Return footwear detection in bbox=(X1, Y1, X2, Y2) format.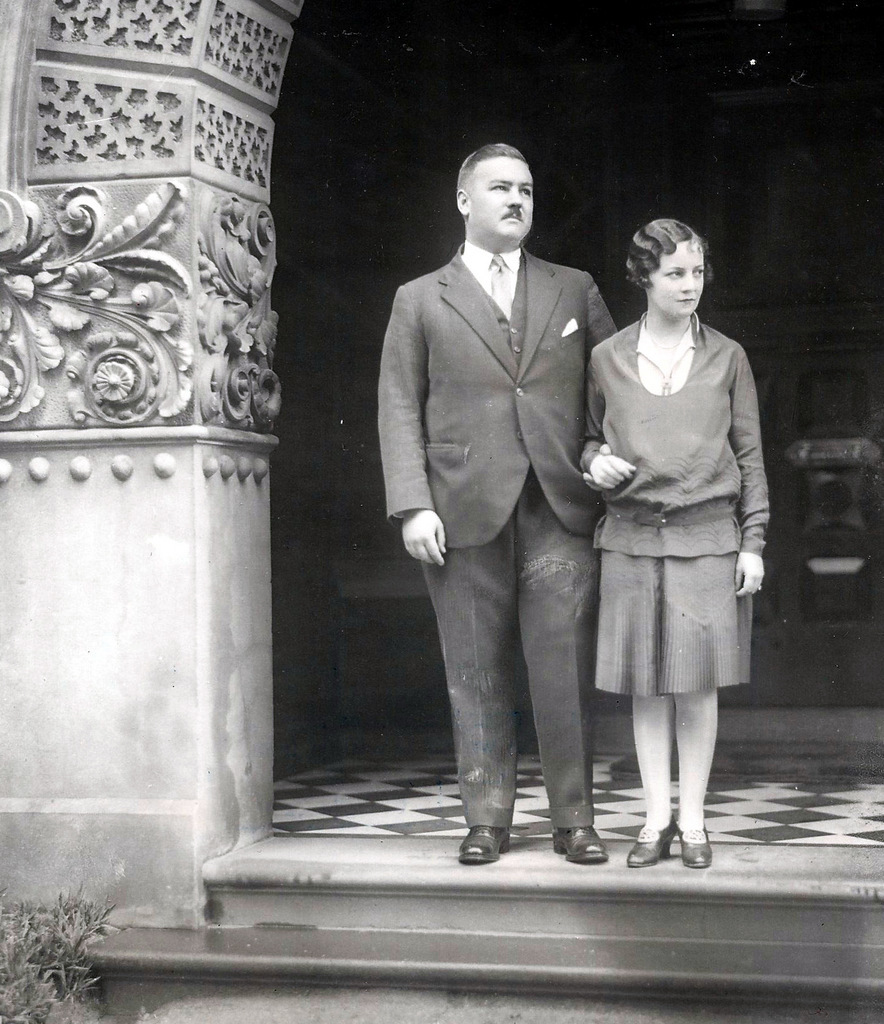
bbox=(678, 815, 712, 867).
